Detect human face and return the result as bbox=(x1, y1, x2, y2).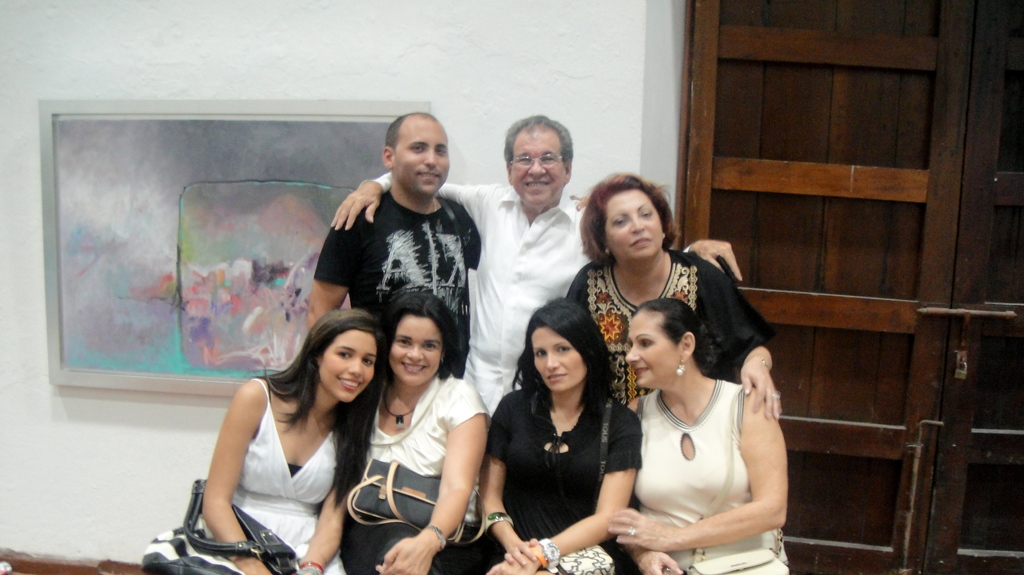
bbox=(513, 126, 568, 205).
